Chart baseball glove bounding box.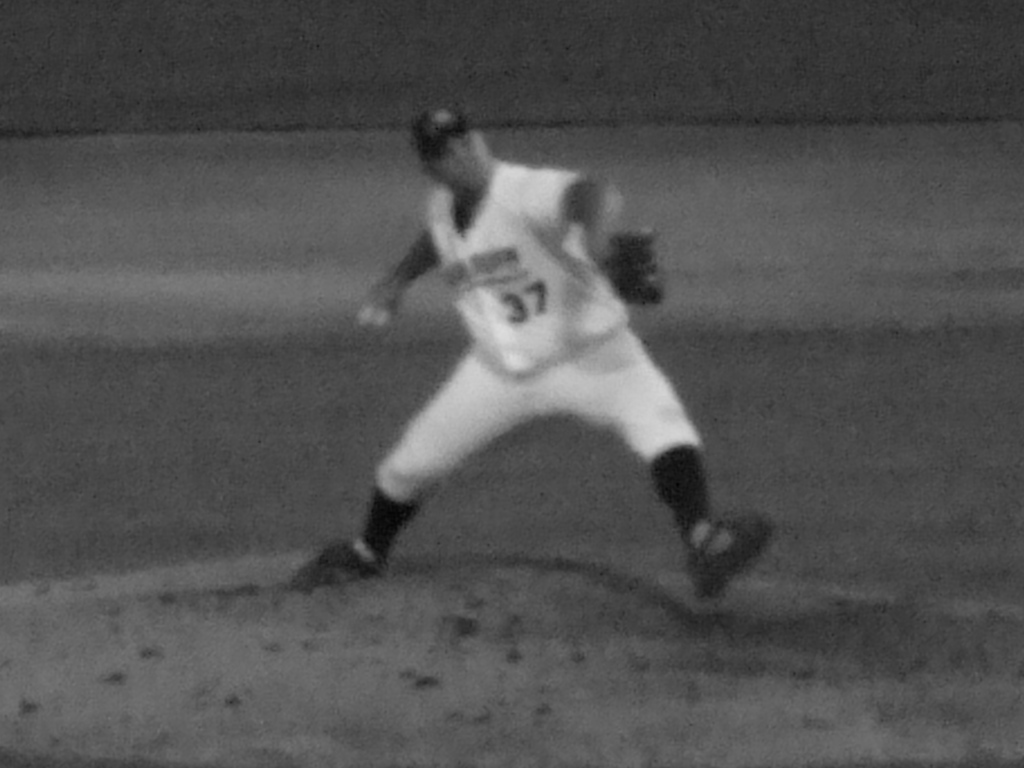
Charted: (601,225,664,305).
